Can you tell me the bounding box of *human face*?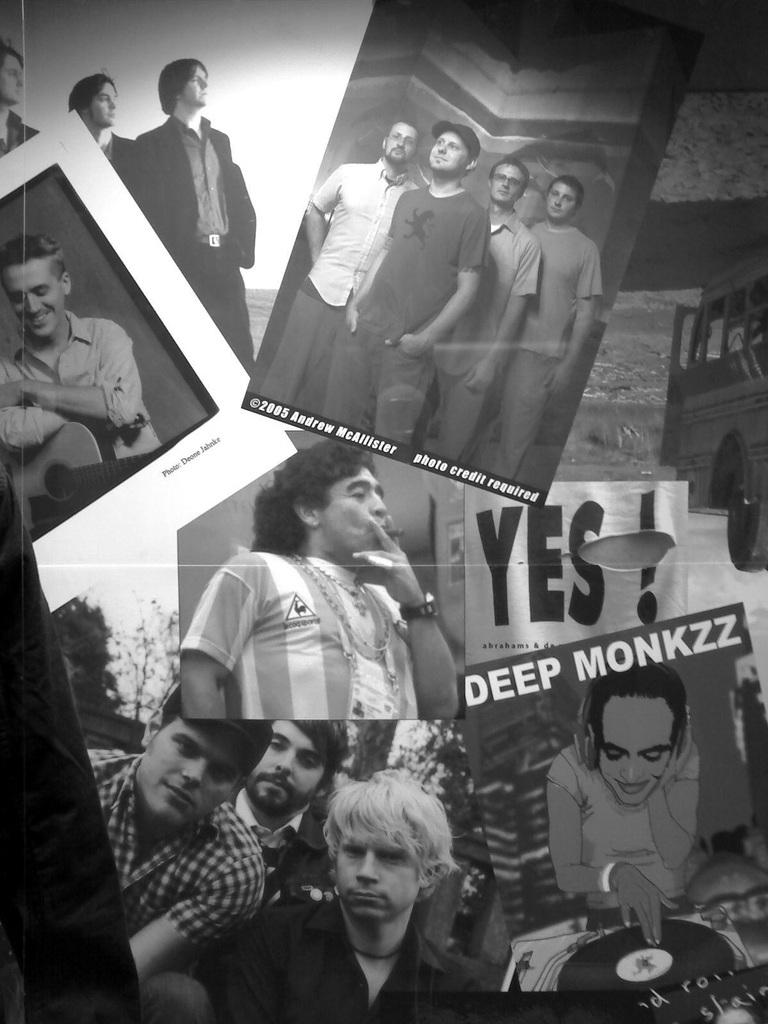
(546, 186, 575, 219).
